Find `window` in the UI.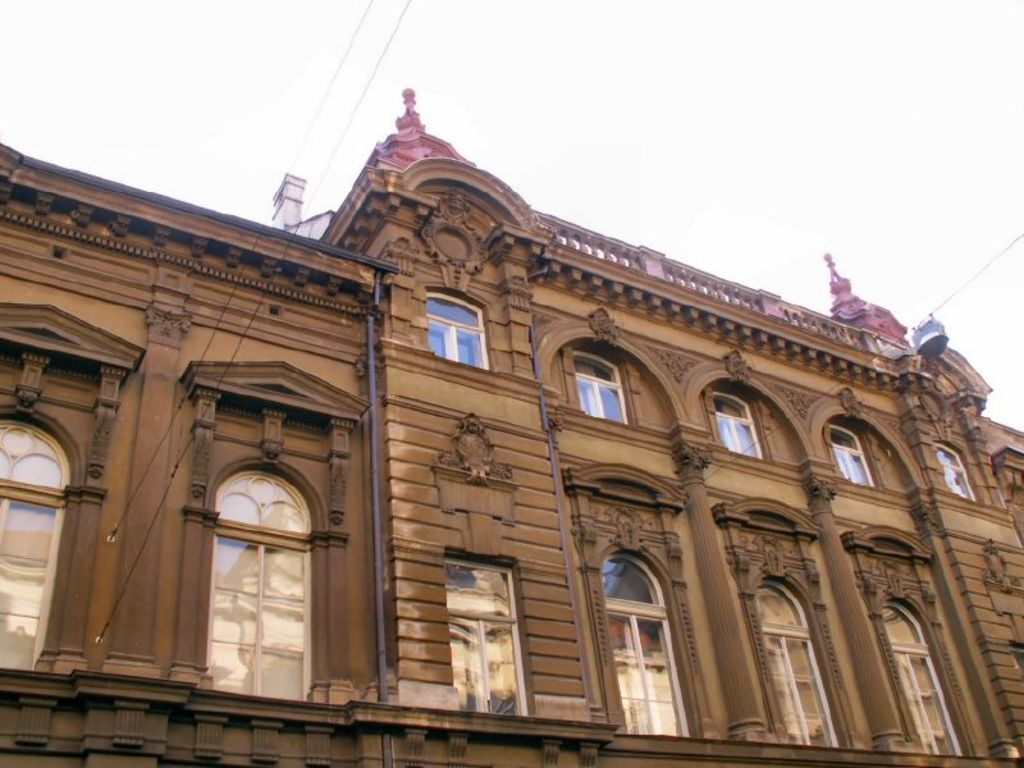
UI element at x1=426 y1=292 x2=489 y2=372.
